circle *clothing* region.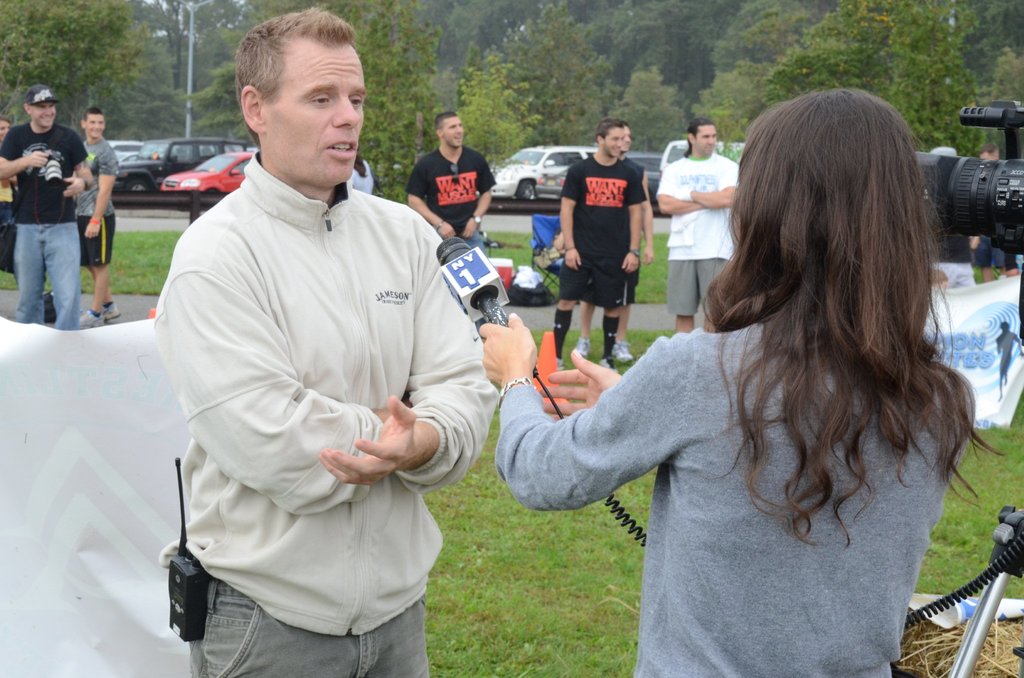
Region: [x1=495, y1=321, x2=976, y2=676].
